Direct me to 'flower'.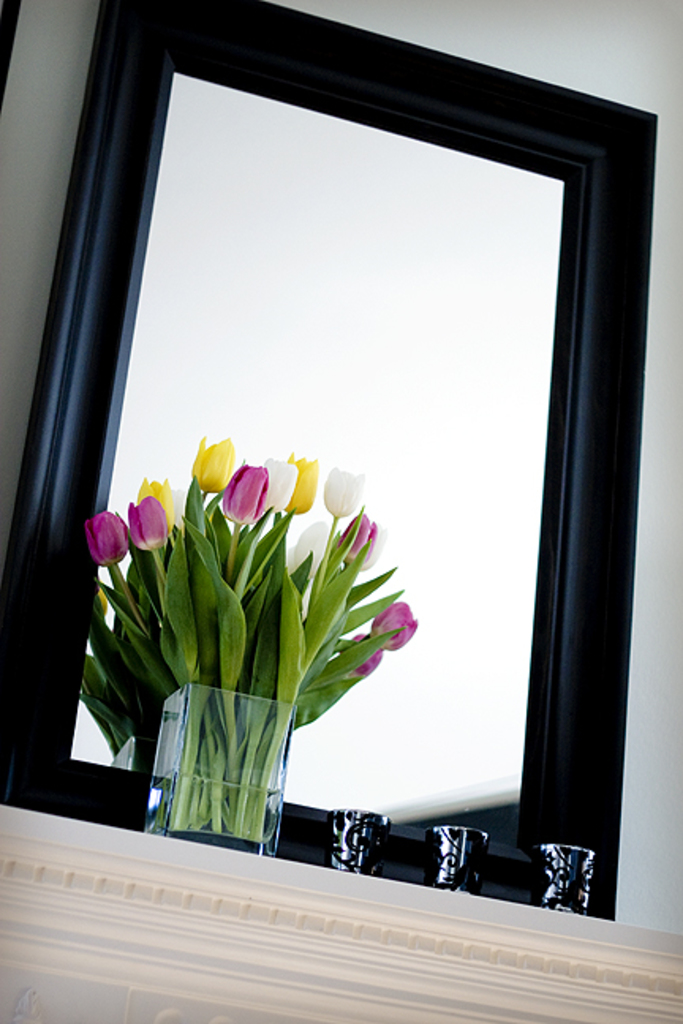
Direction: left=122, top=493, right=166, bottom=552.
